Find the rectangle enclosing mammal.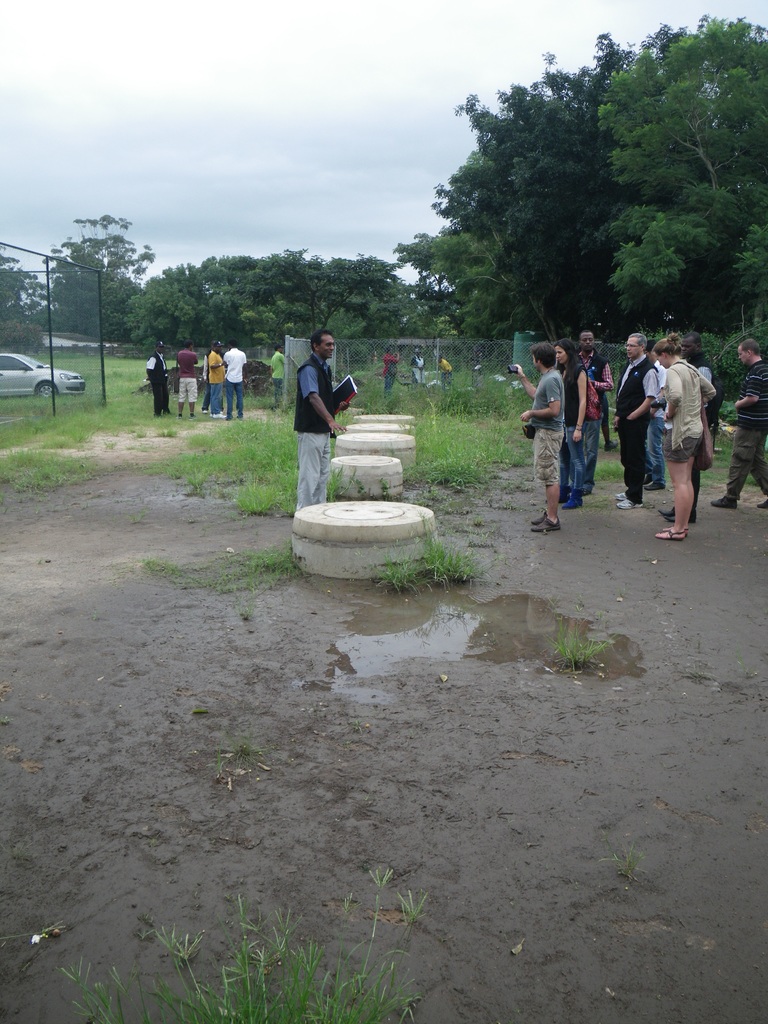
436,355,454,391.
